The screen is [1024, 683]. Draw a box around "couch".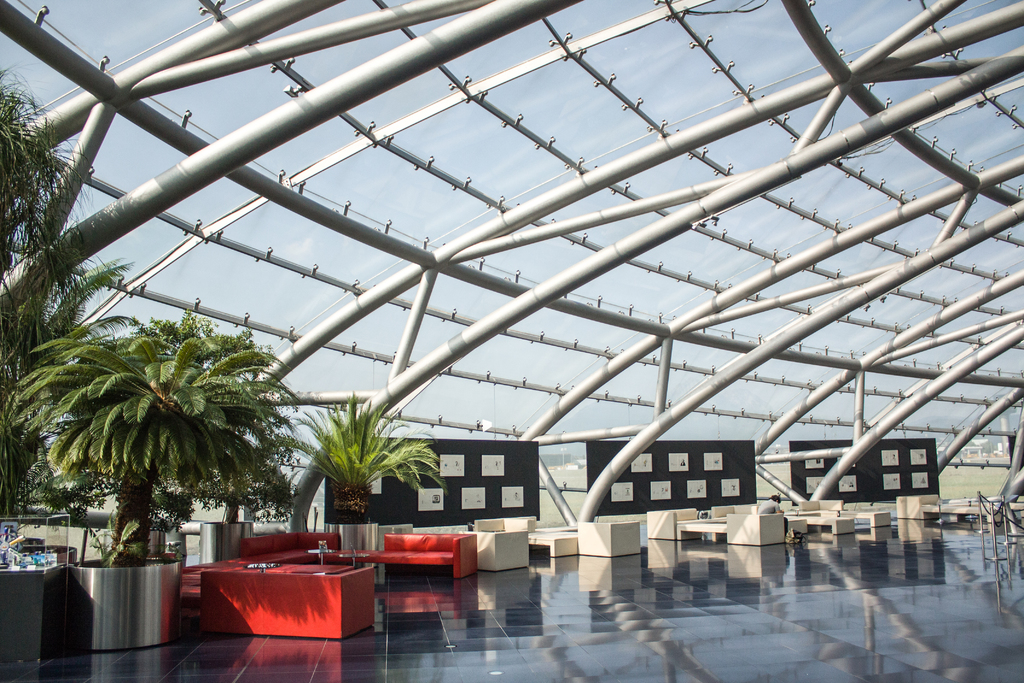
box=[471, 518, 535, 532].
